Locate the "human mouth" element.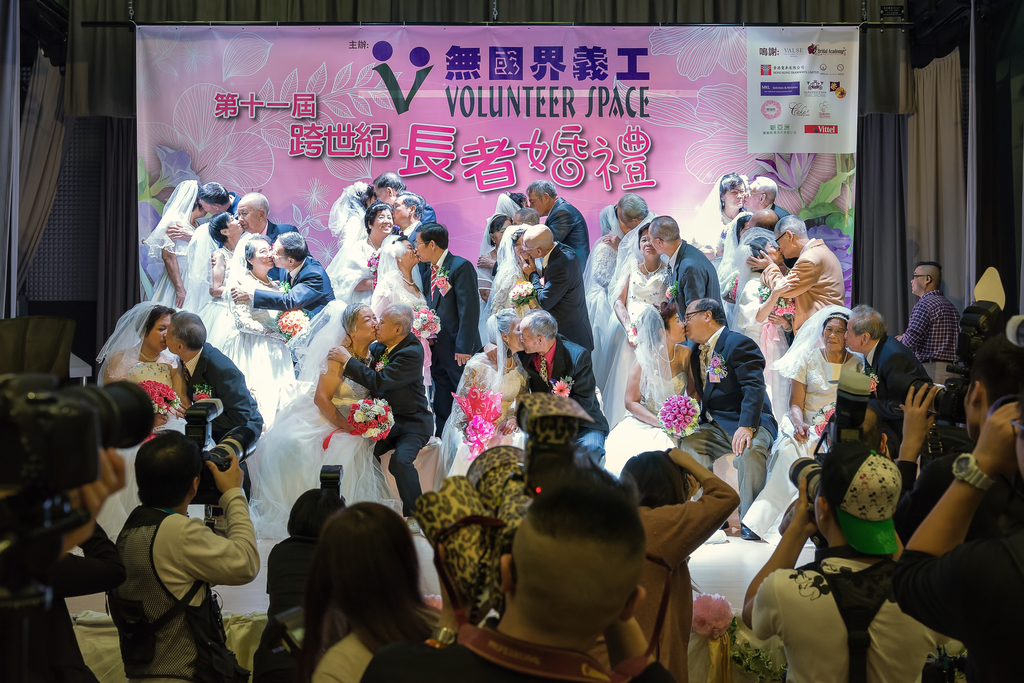
Element bbox: bbox(735, 200, 741, 201).
